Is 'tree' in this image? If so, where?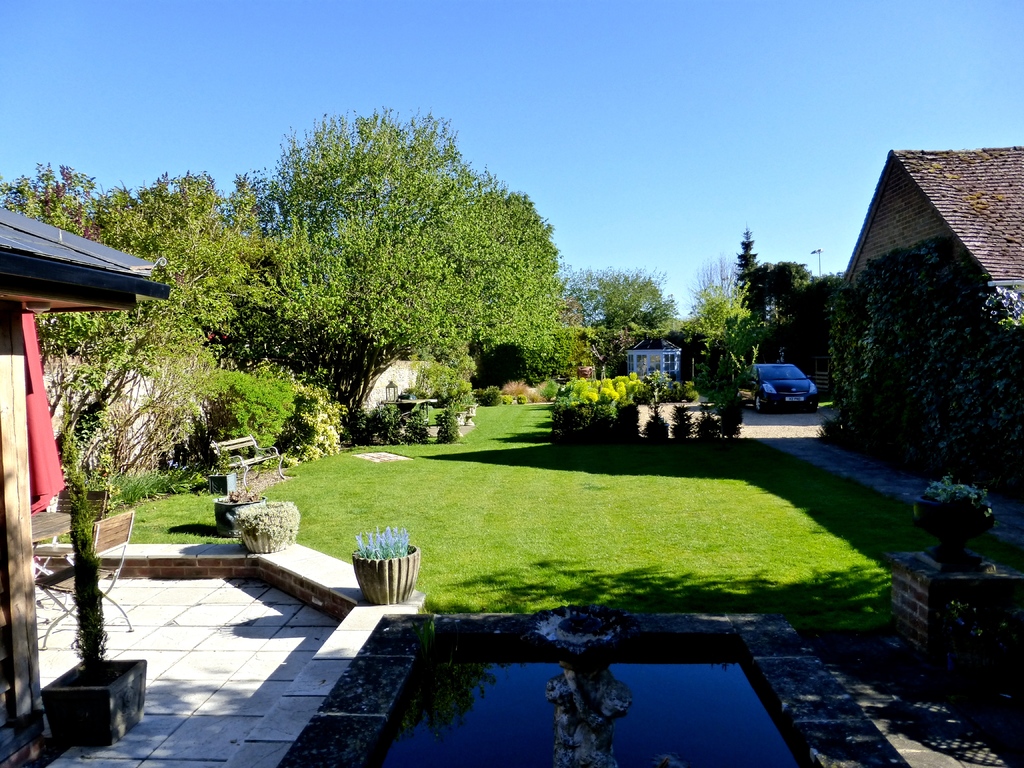
Yes, at detection(564, 260, 692, 377).
